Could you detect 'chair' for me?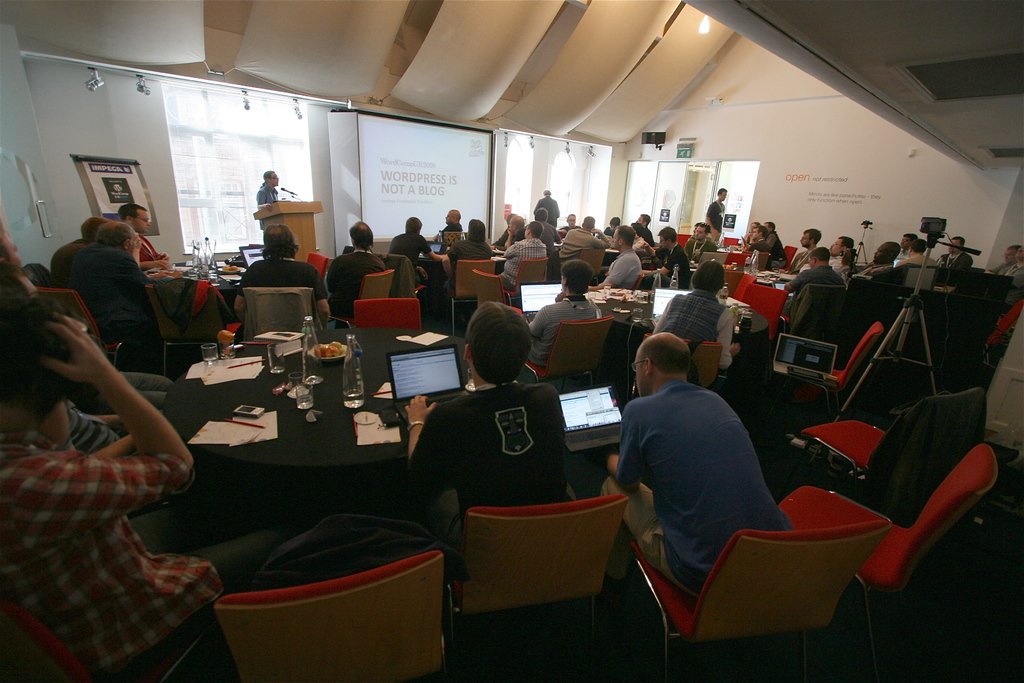
Detection result: detection(637, 272, 645, 284).
